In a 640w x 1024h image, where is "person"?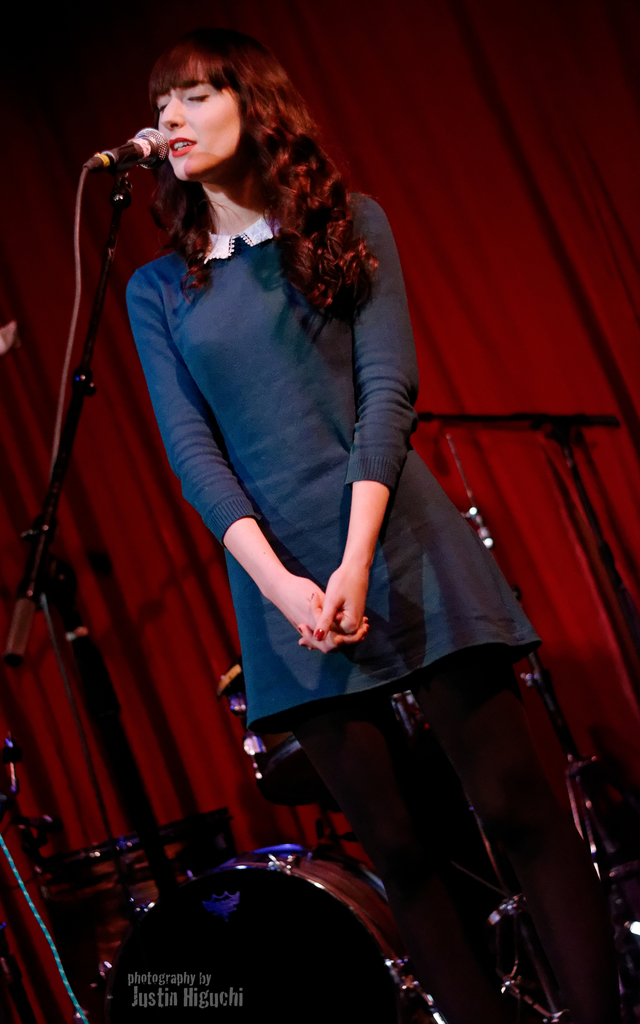
118, 24, 501, 1023.
